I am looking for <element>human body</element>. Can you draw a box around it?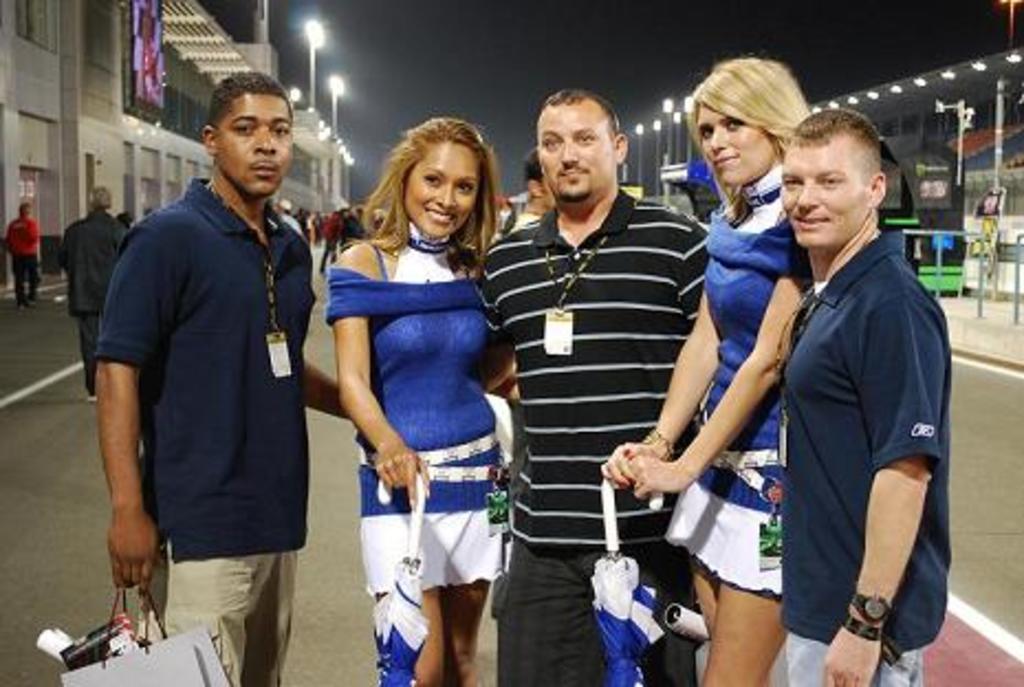
Sure, the bounding box is left=487, top=86, right=711, bottom=685.
